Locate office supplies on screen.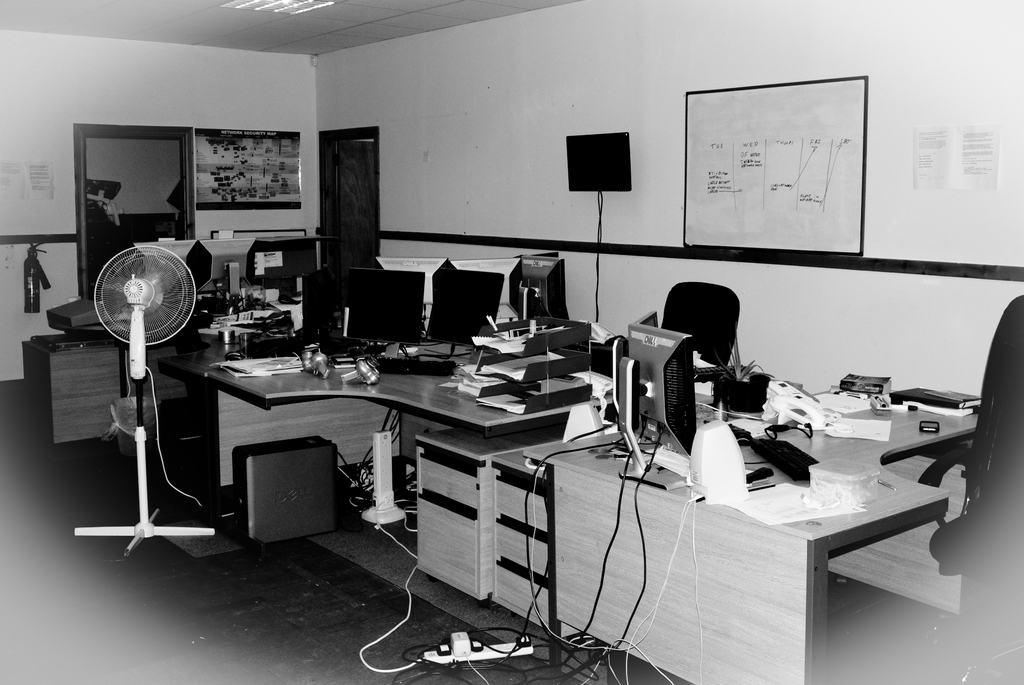
On screen at crop(314, 269, 428, 345).
